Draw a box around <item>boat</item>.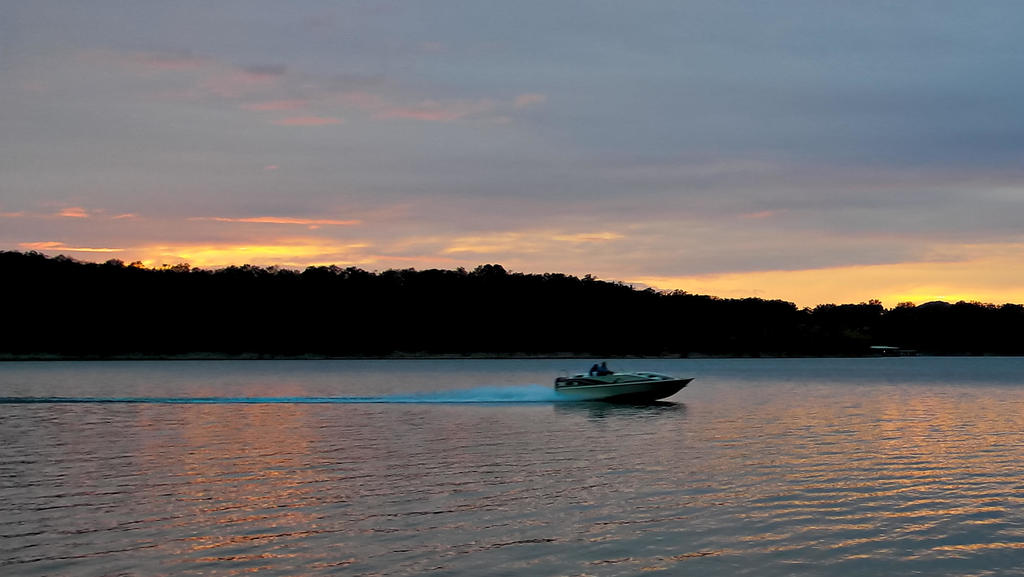
(550,355,691,405).
